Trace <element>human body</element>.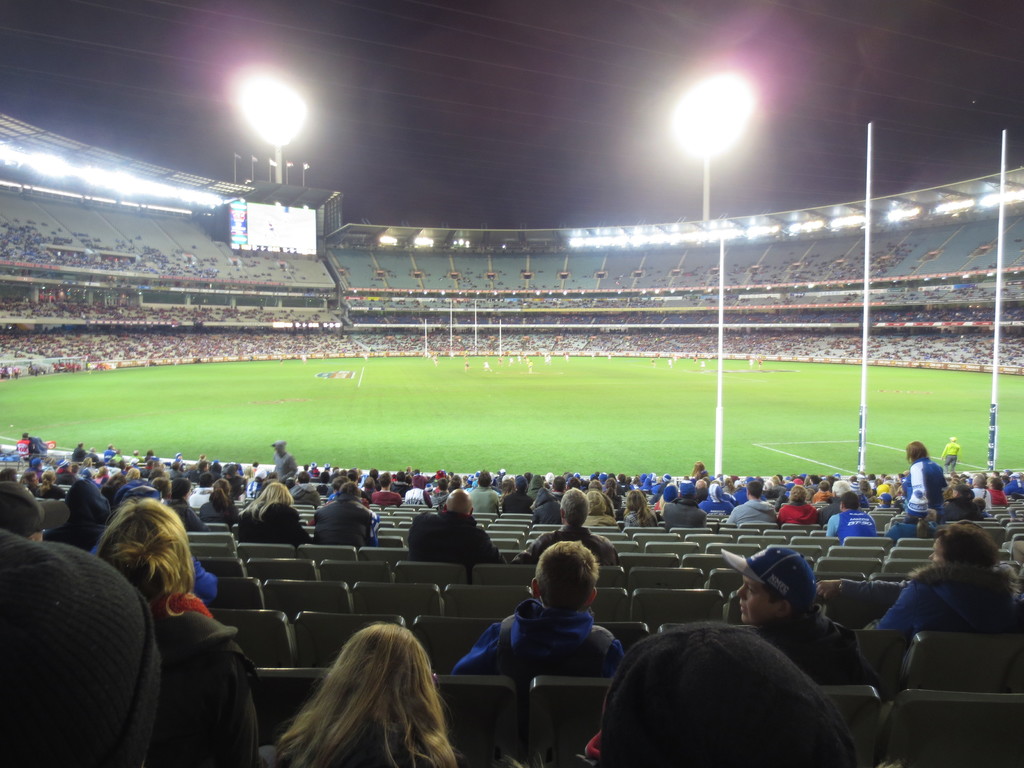
Traced to (x1=275, y1=619, x2=469, y2=767).
